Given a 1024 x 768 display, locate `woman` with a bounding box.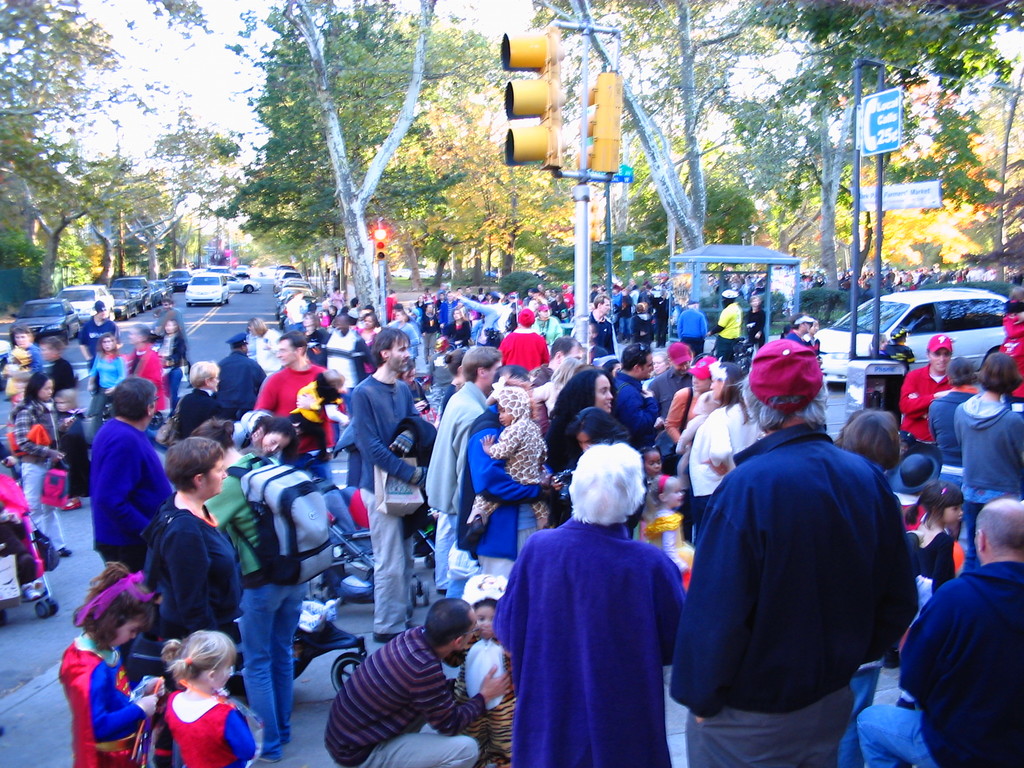
Located: locate(156, 318, 186, 417).
